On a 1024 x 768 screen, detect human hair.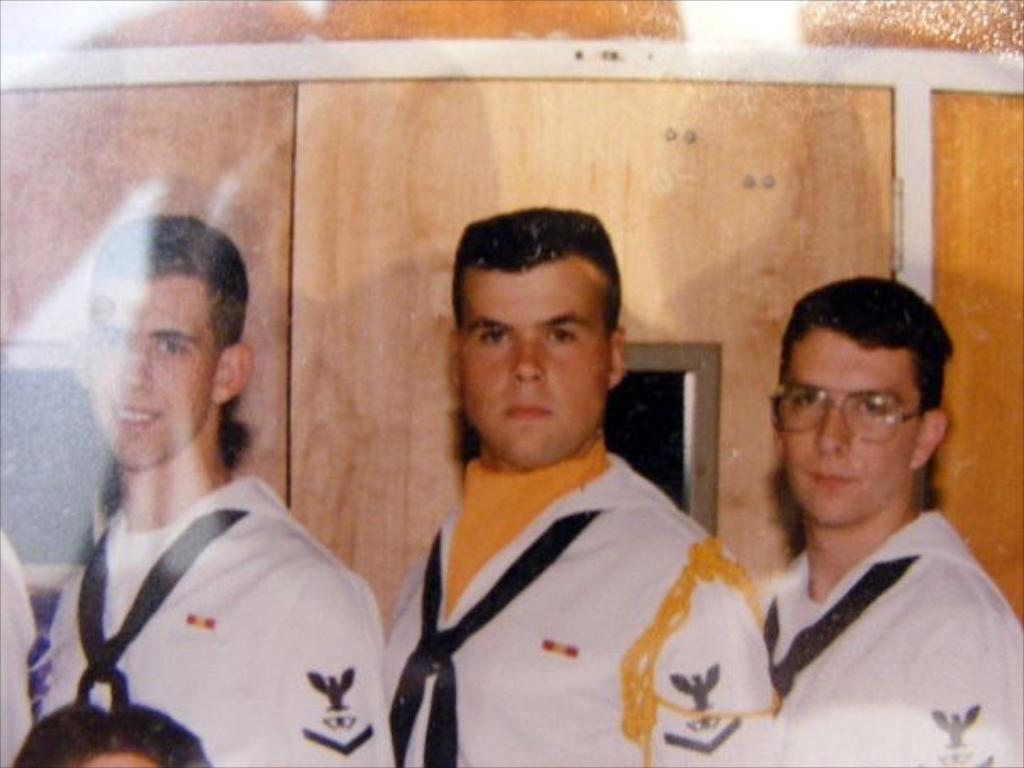
(x1=92, y1=210, x2=249, y2=358).
